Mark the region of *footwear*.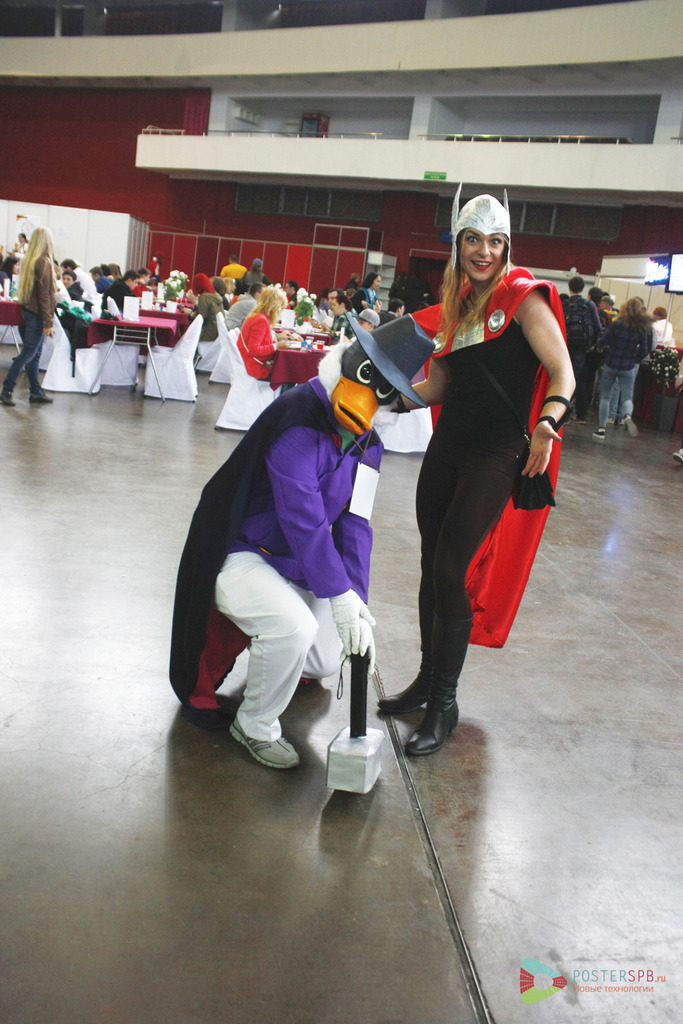
Region: (left=571, top=413, right=585, bottom=424).
